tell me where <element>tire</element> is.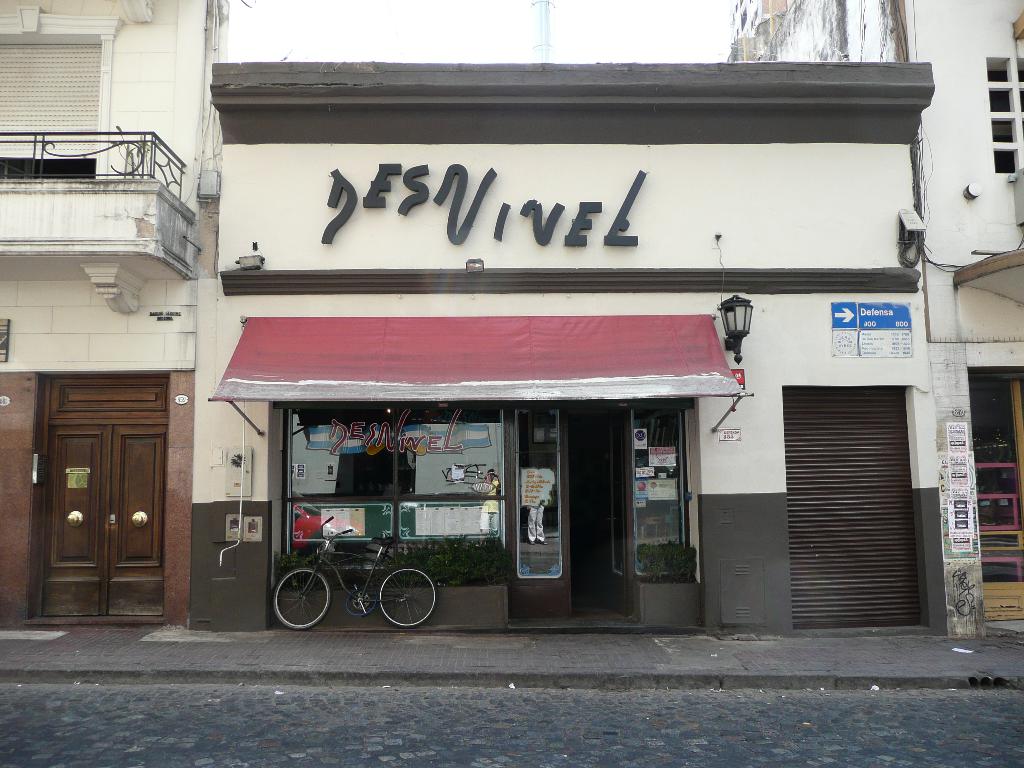
<element>tire</element> is at locate(273, 568, 330, 630).
